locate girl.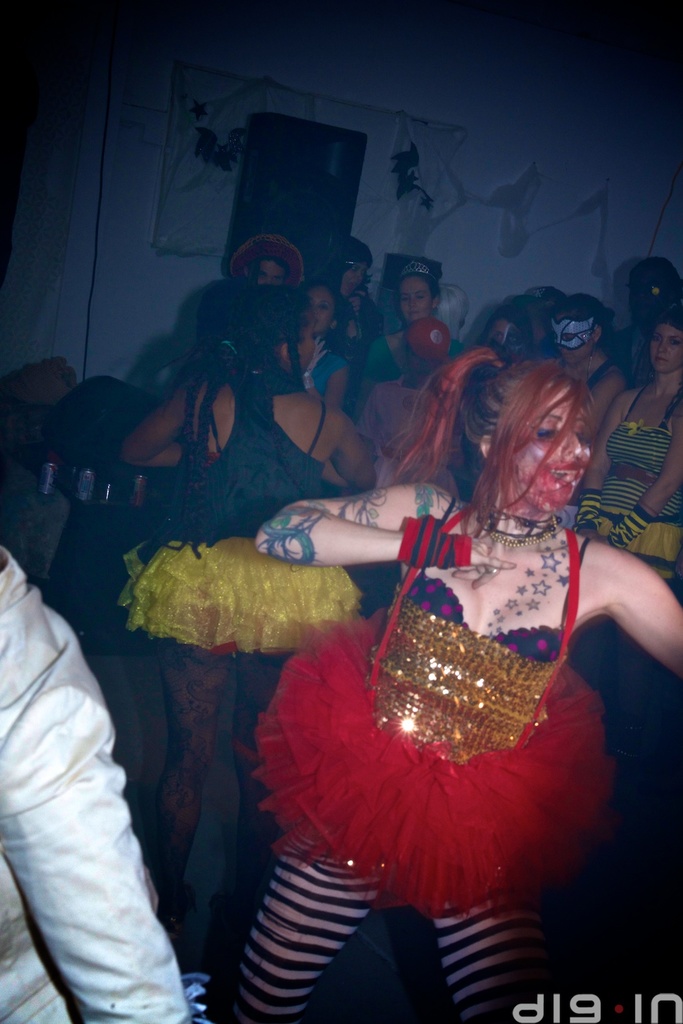
Bounding box: <bbox>244, 365, 682, 1023</bbox>.
